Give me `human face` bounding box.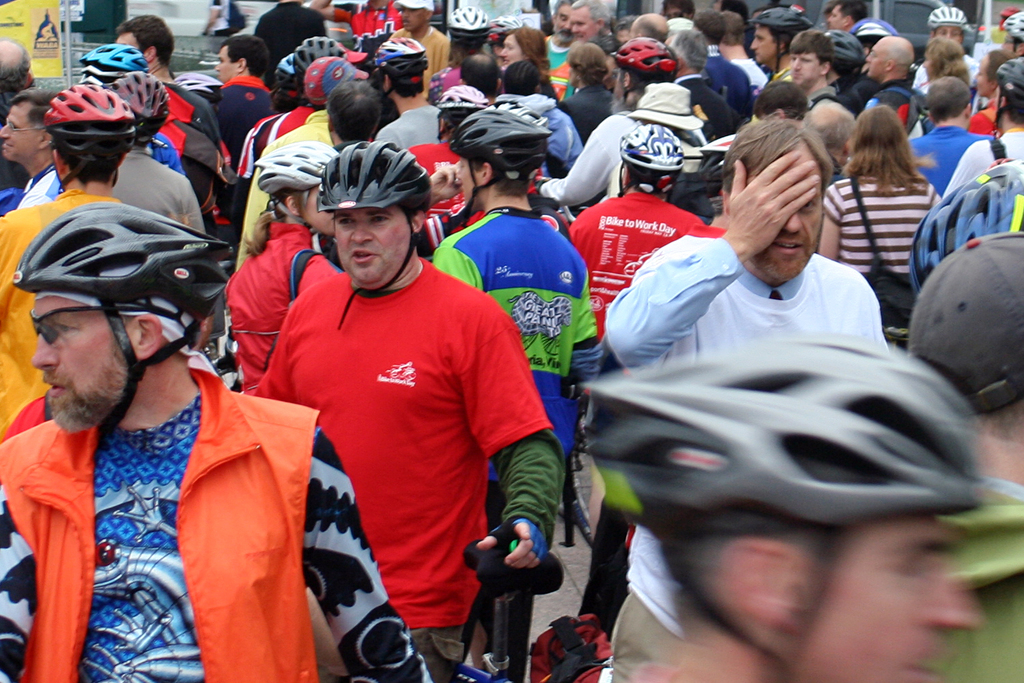
214:46:236:83.
